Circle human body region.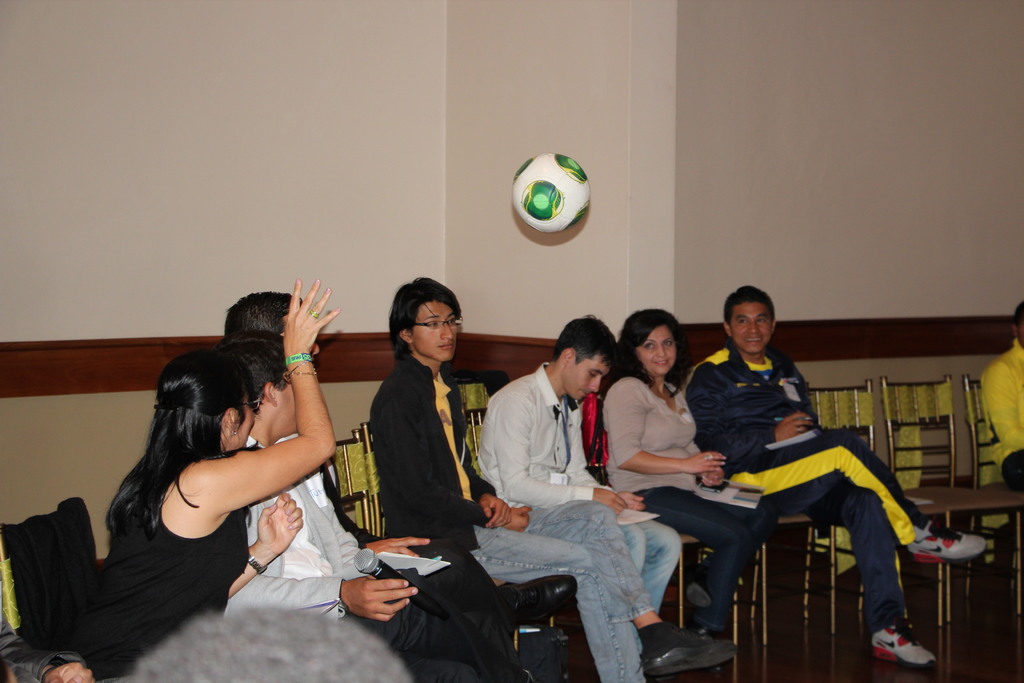
Region: 476,363,683,618.
